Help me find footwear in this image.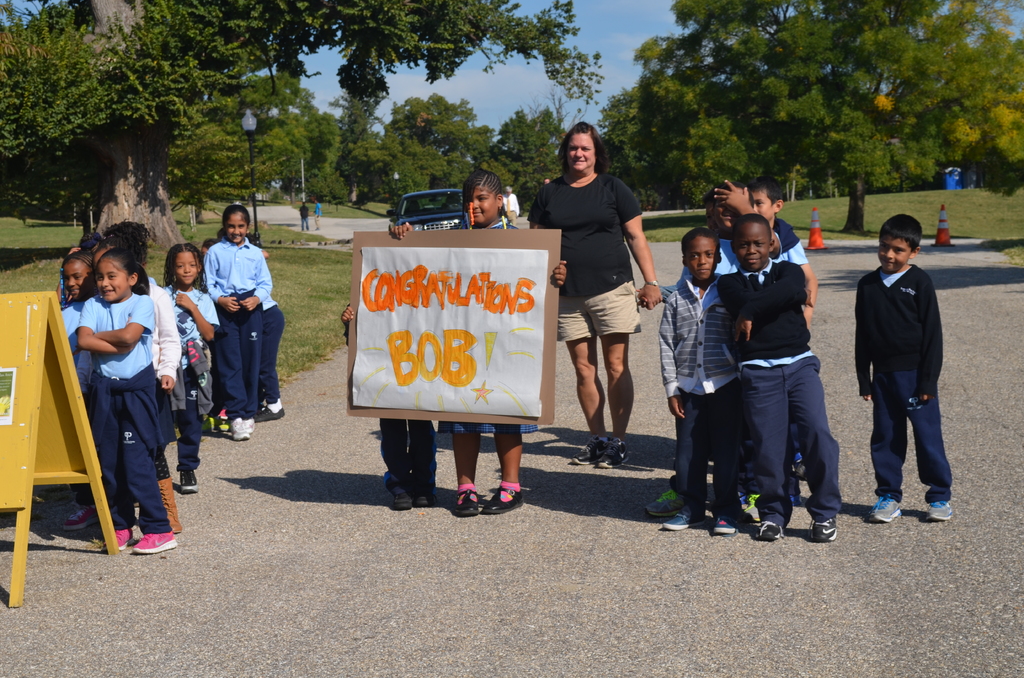
Found it: select_region(765, 512, 792, 540).
